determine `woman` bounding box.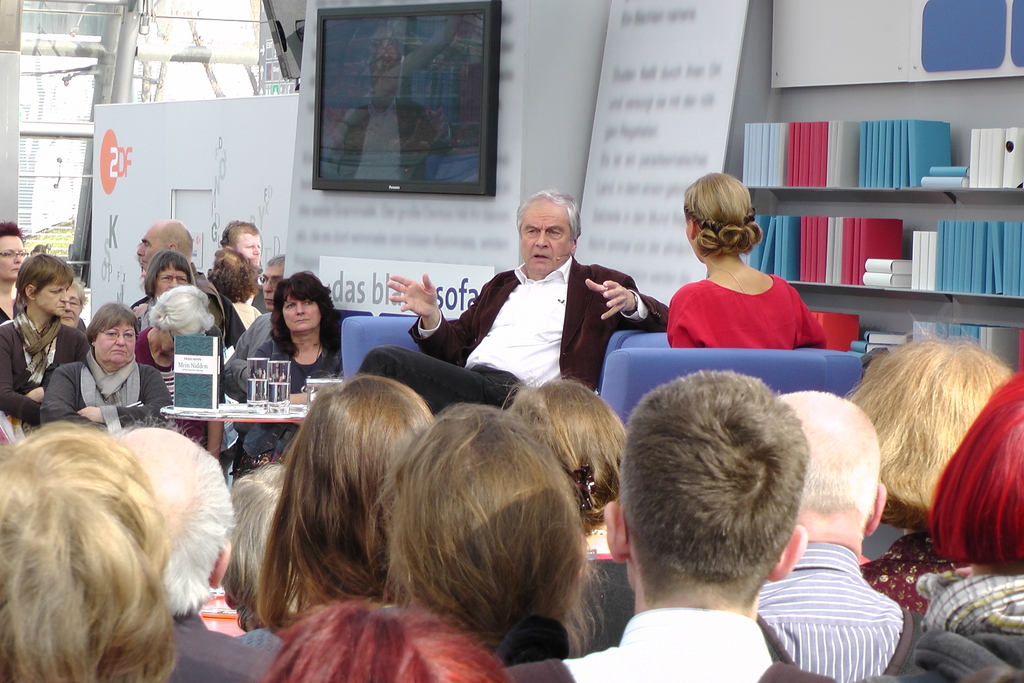
Determined: 666, 170, 829, 349.
